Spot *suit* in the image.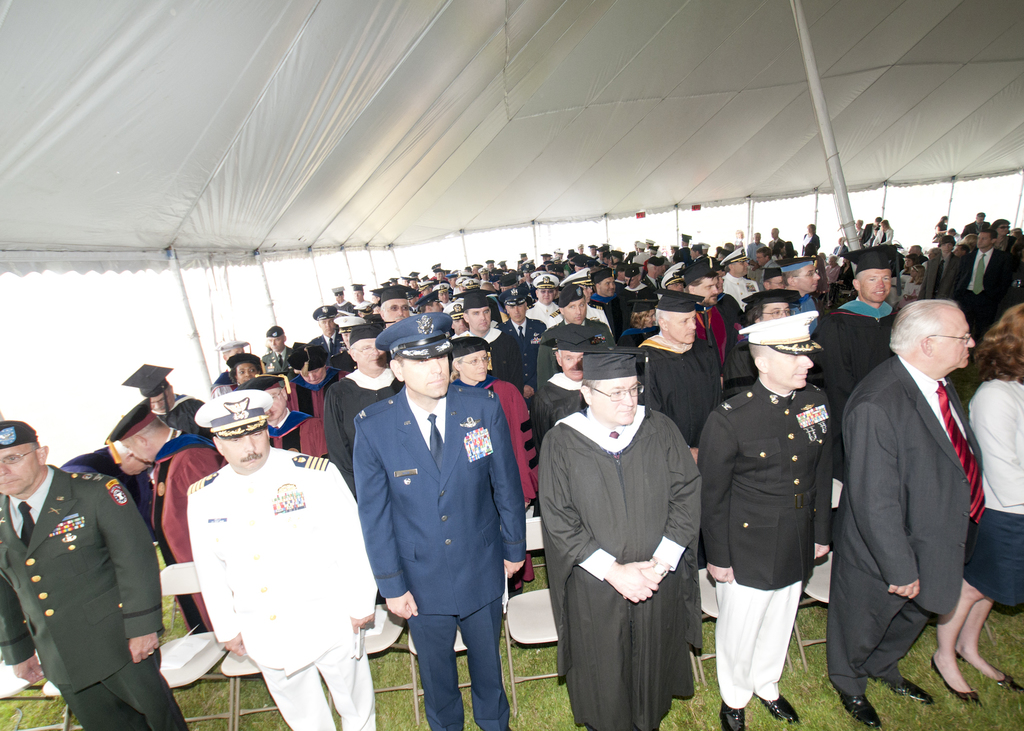
*suit* found at l=916, t=259, r=962, b=298.
